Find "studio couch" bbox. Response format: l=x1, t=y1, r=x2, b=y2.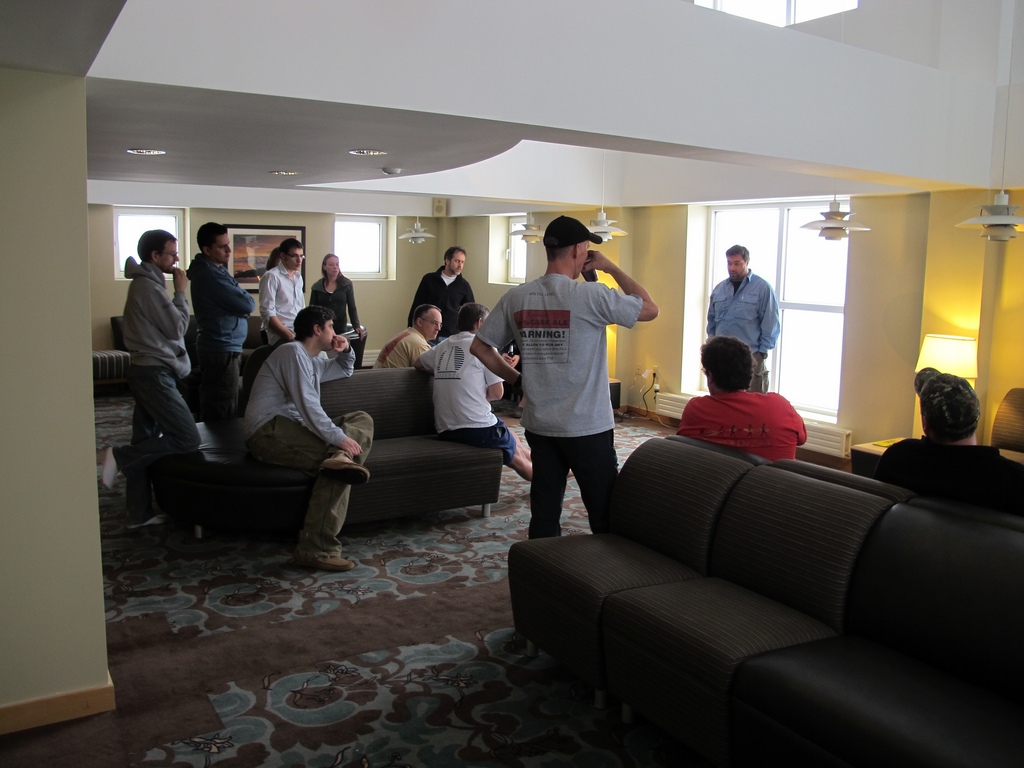
l=237, t=362, r=499, b=529.
